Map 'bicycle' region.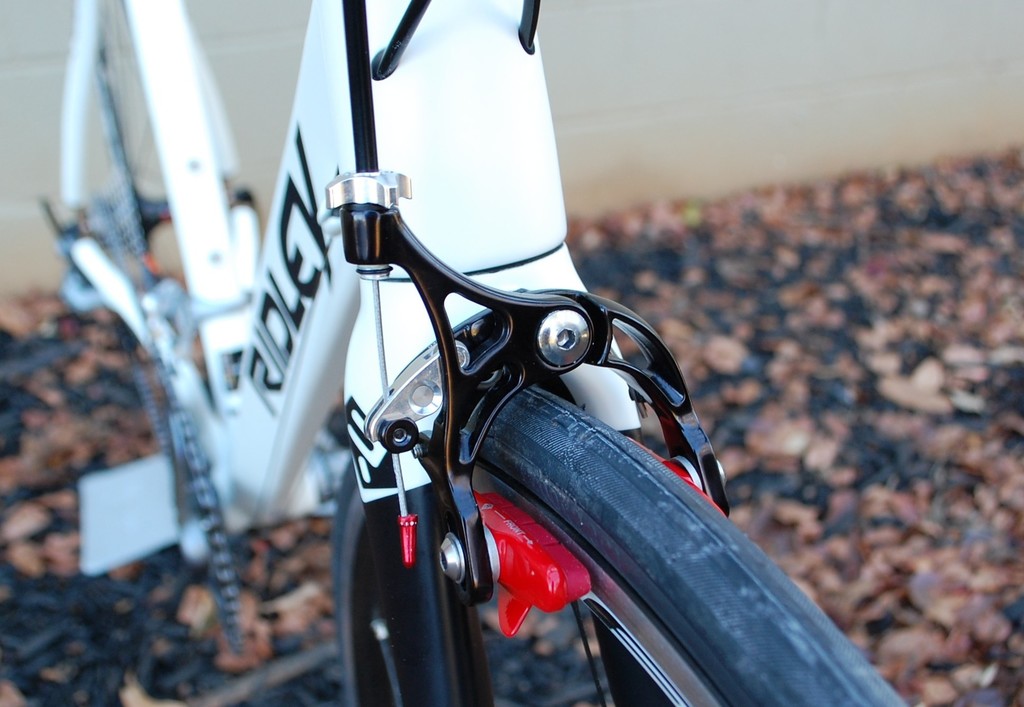
Mapped to 36 0 924 706.
